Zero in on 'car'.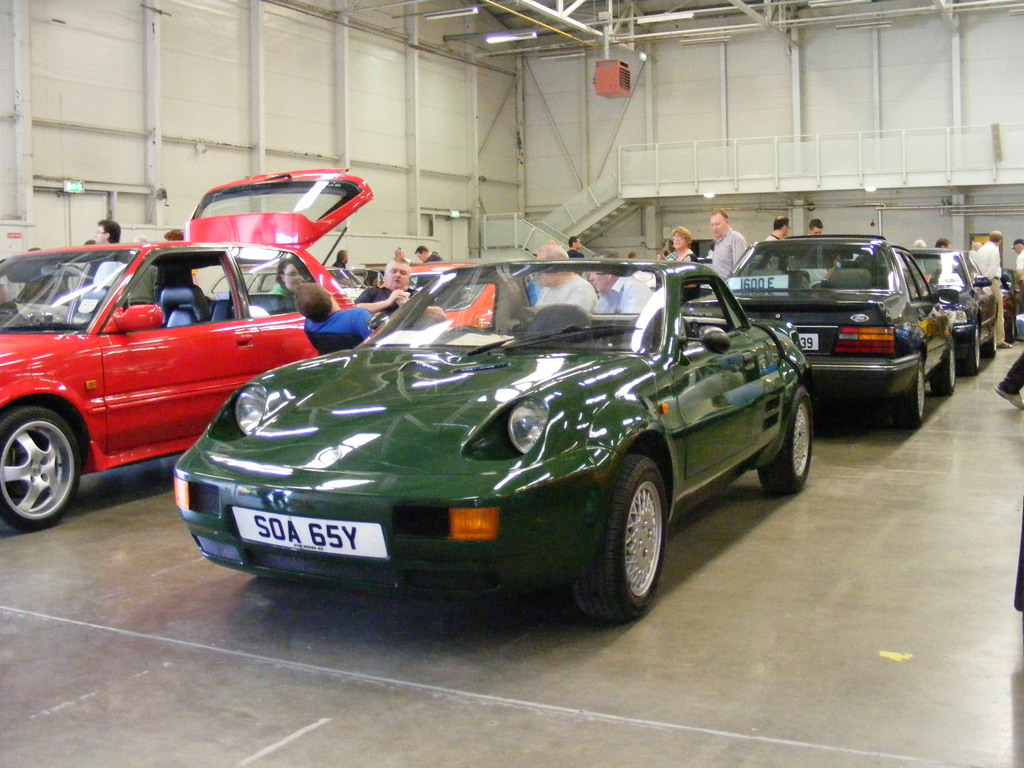
Zeroed in: BBox(171, 250, 817, 631).
